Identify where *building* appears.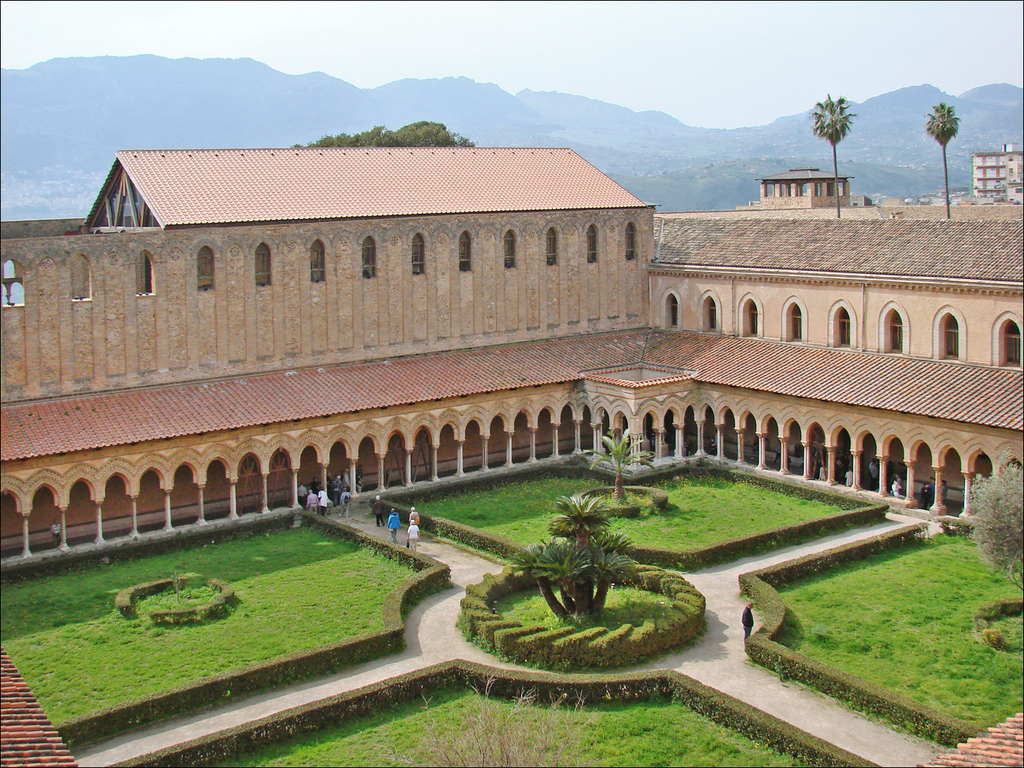
Appears at l=0, t=143, r=1023, b=553.
